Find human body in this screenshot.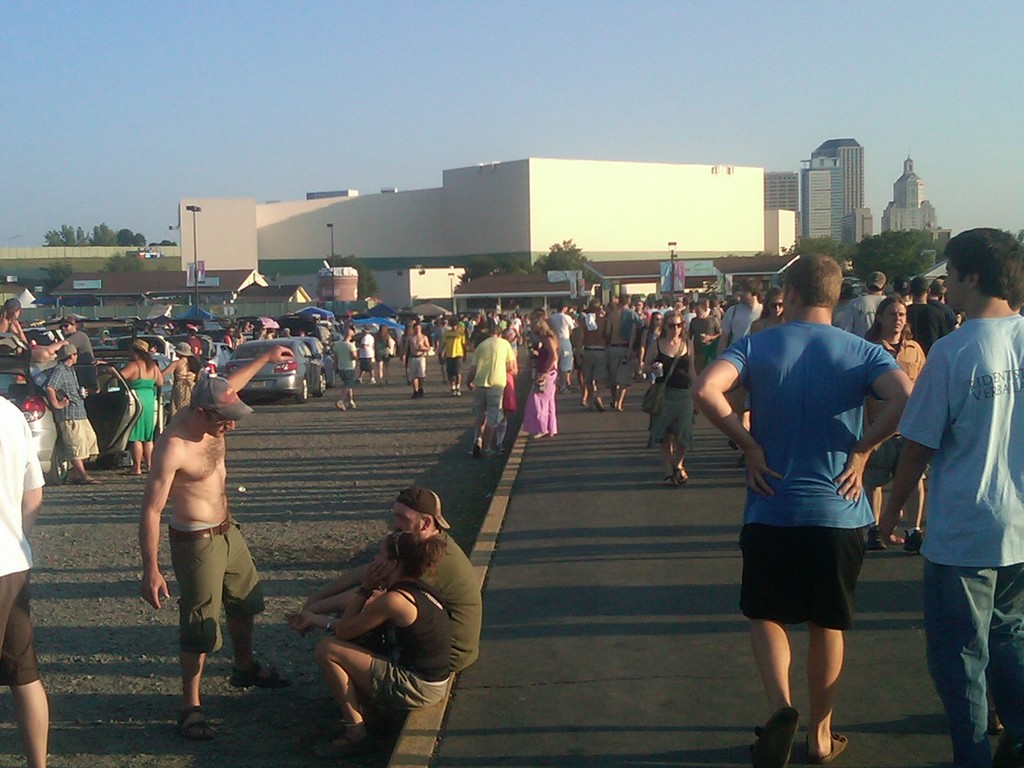
The bounding box for human body is 138, 345, 294, 738.
